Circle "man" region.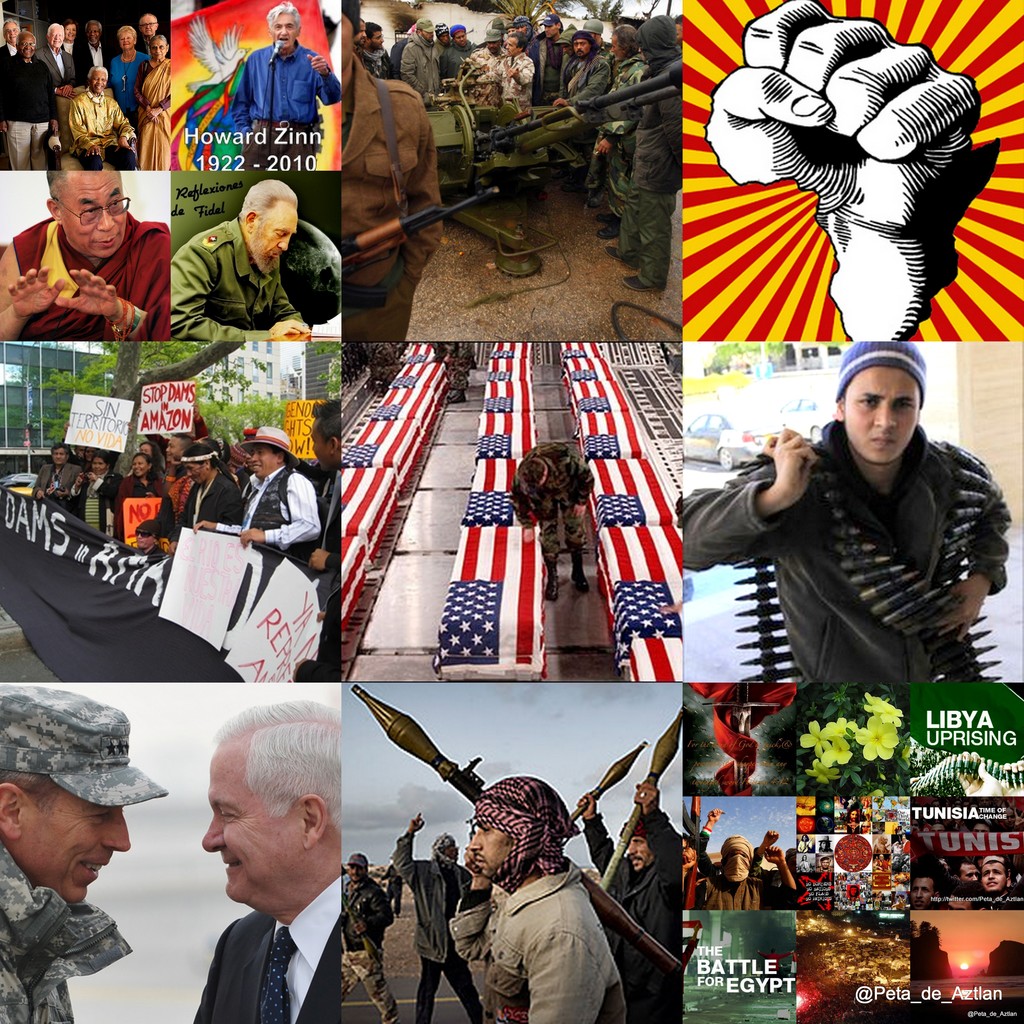
Region: x1=906, y1=870, x2=937, y2=909.
